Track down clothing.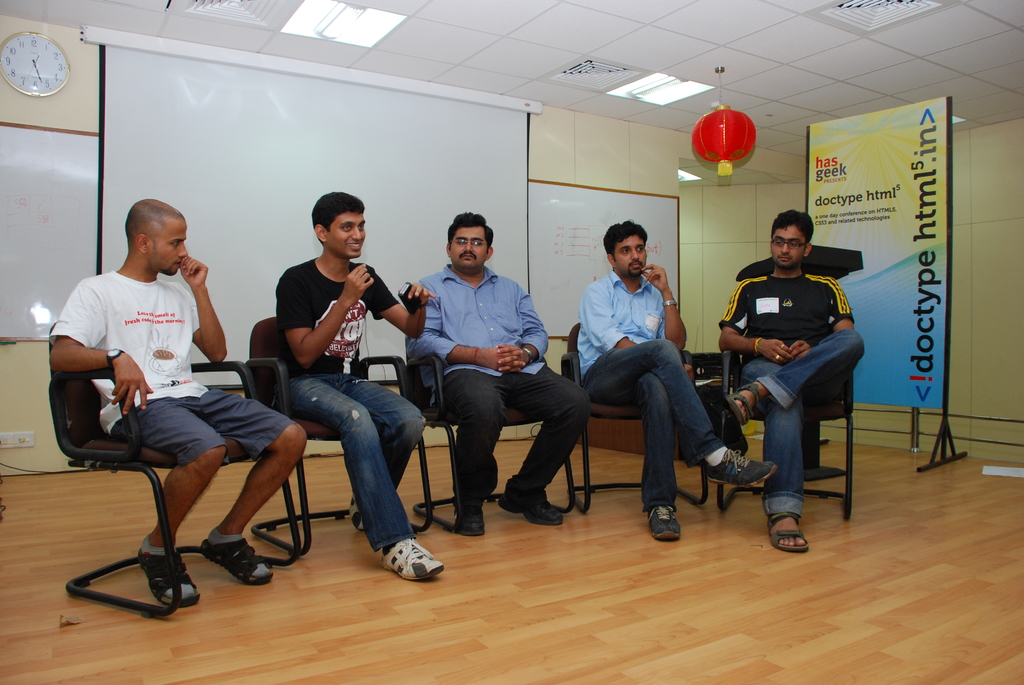
Tracked to box(578, 269, 725, 510).
